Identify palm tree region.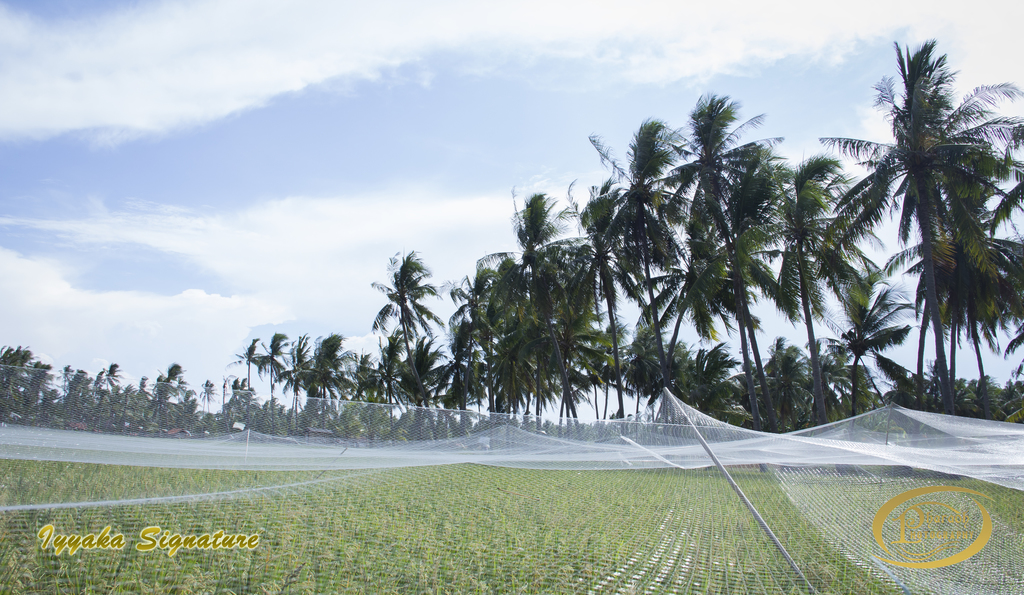
Region: [548,188,609,426].
